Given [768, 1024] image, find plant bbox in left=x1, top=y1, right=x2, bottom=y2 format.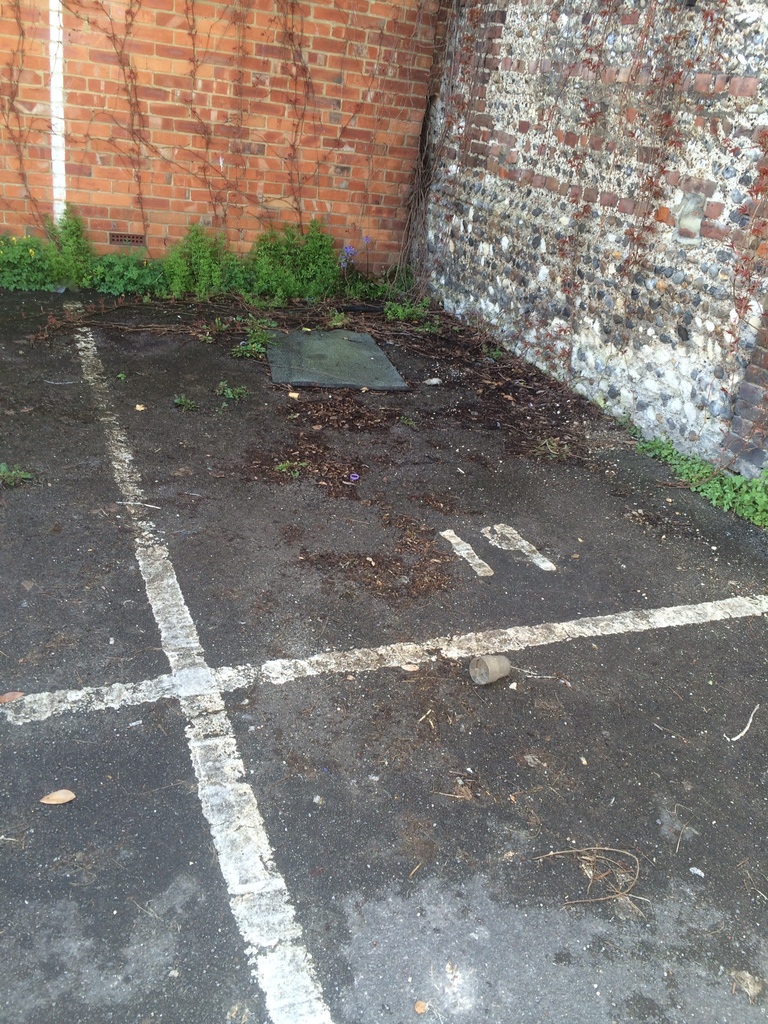
left=326, top=303, right=345, bottom=329.
